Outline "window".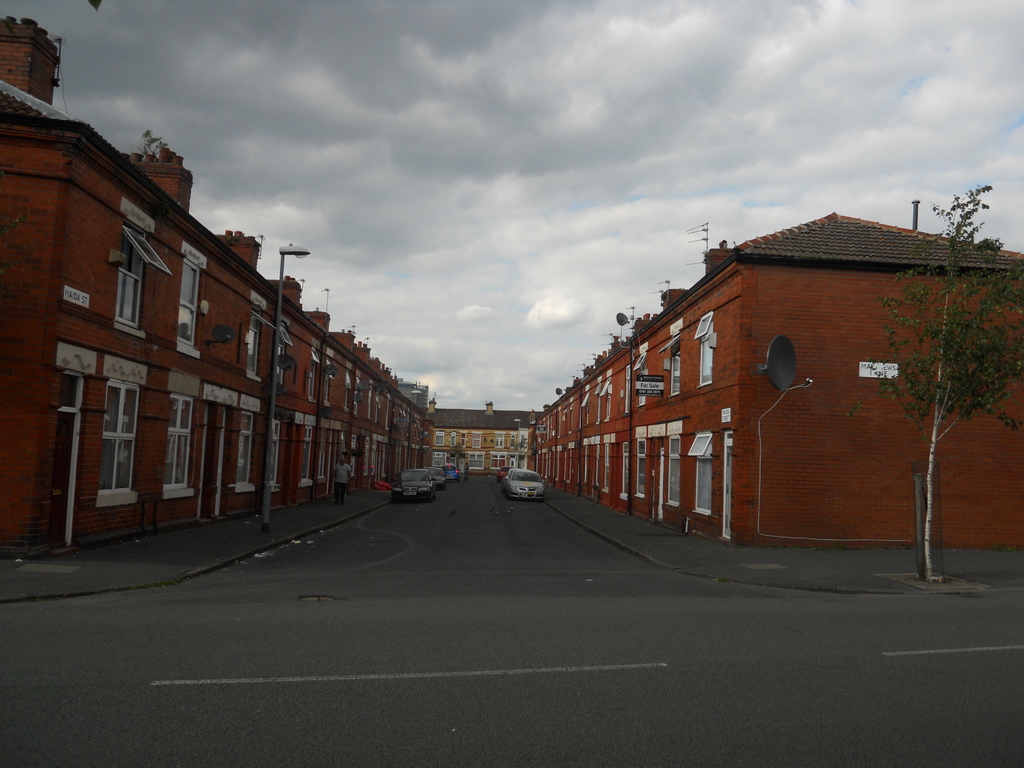
Outline: (304, 426, 313, 485).
